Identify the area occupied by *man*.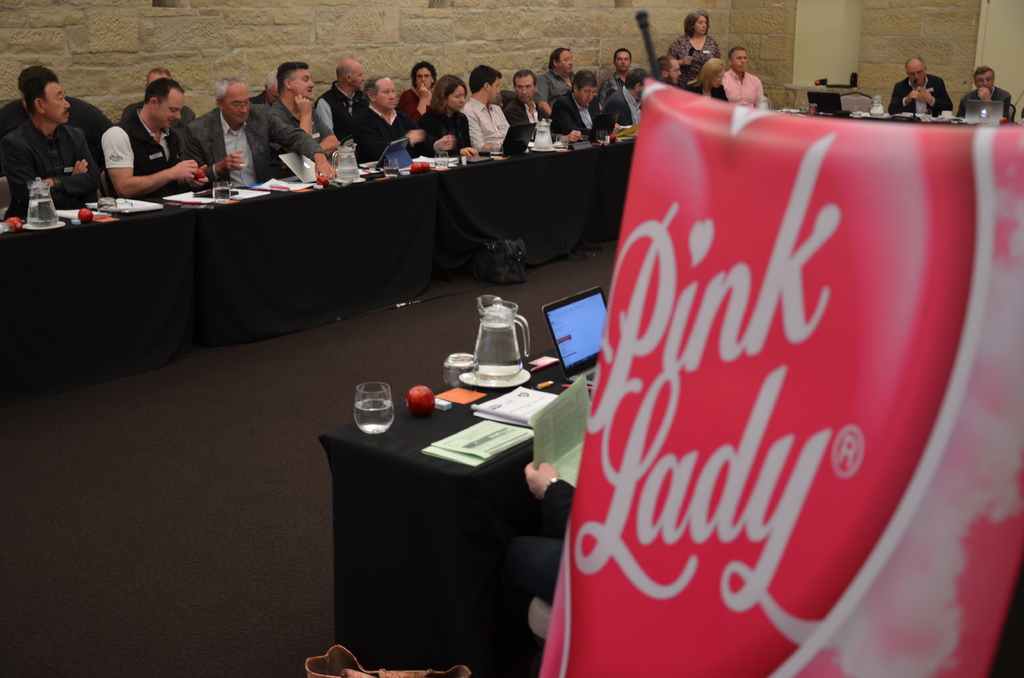
Area: [269,59,342,156].
